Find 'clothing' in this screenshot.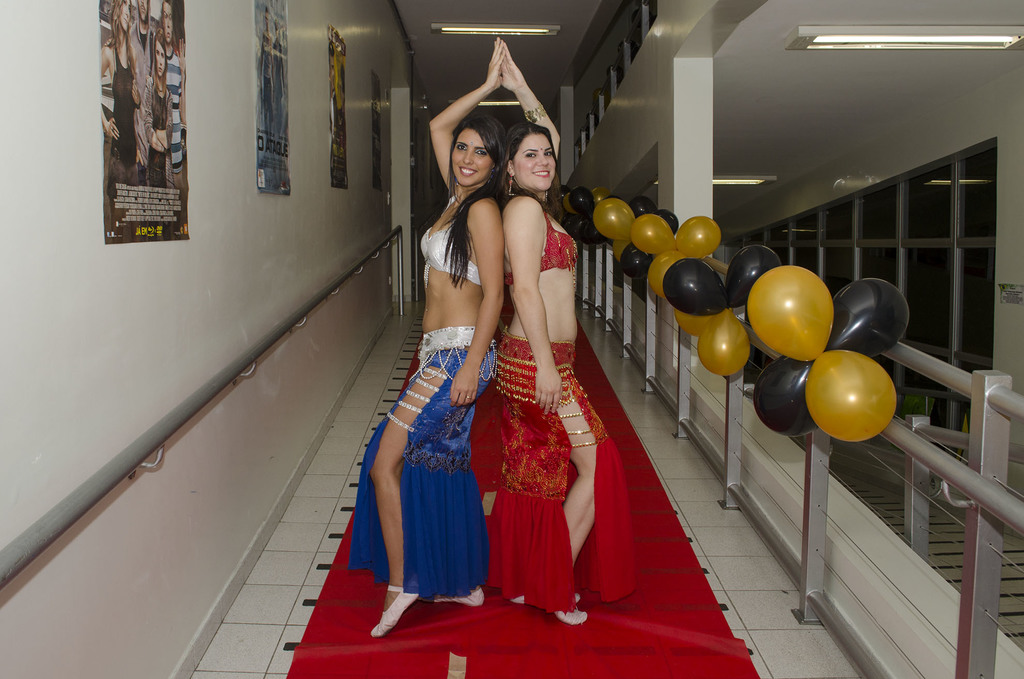
The bounding box for 'clothing' is 486/340/639/607.
